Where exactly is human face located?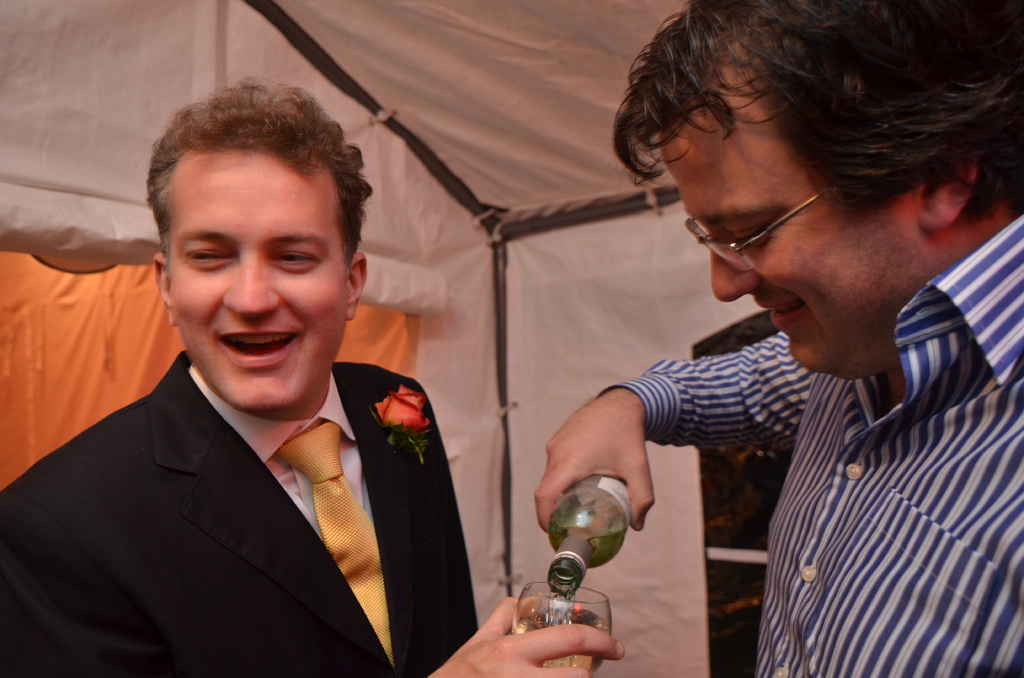
Its bounding box is 168/148/355/416.
